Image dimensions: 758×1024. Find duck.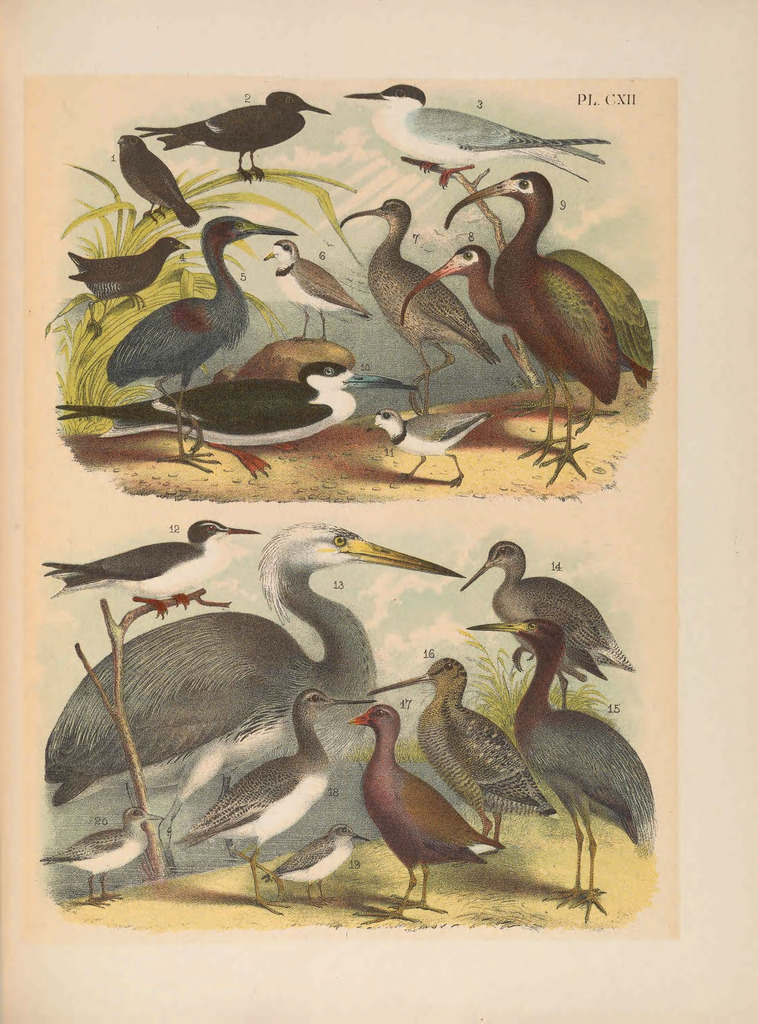
(464,534,632,685).
